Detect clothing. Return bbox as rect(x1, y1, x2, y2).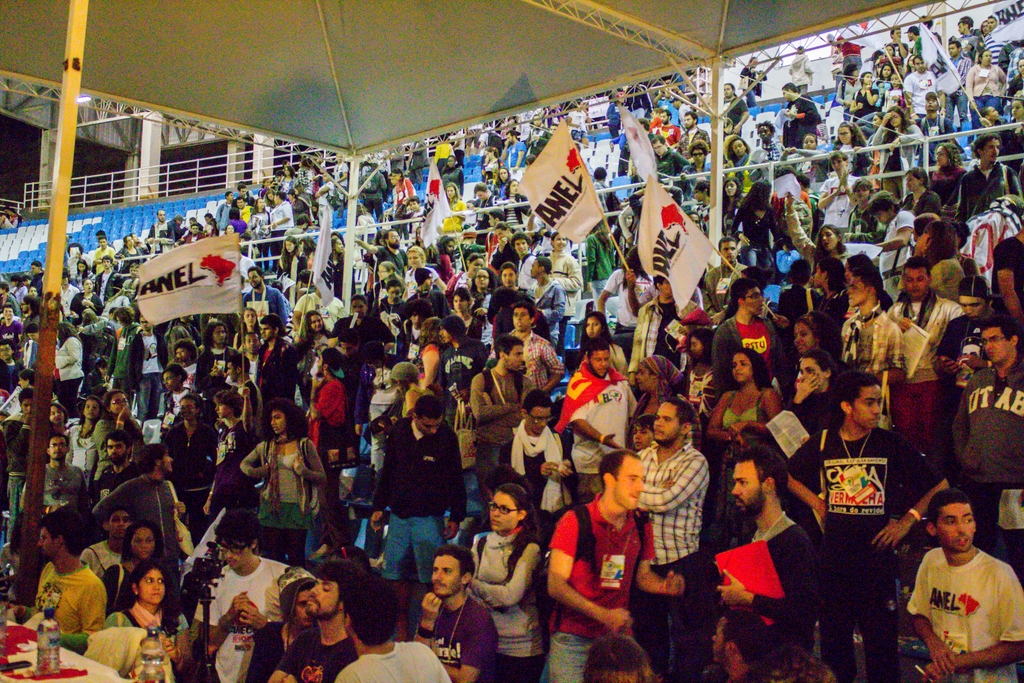
rect(629, 285, 696, 369).
